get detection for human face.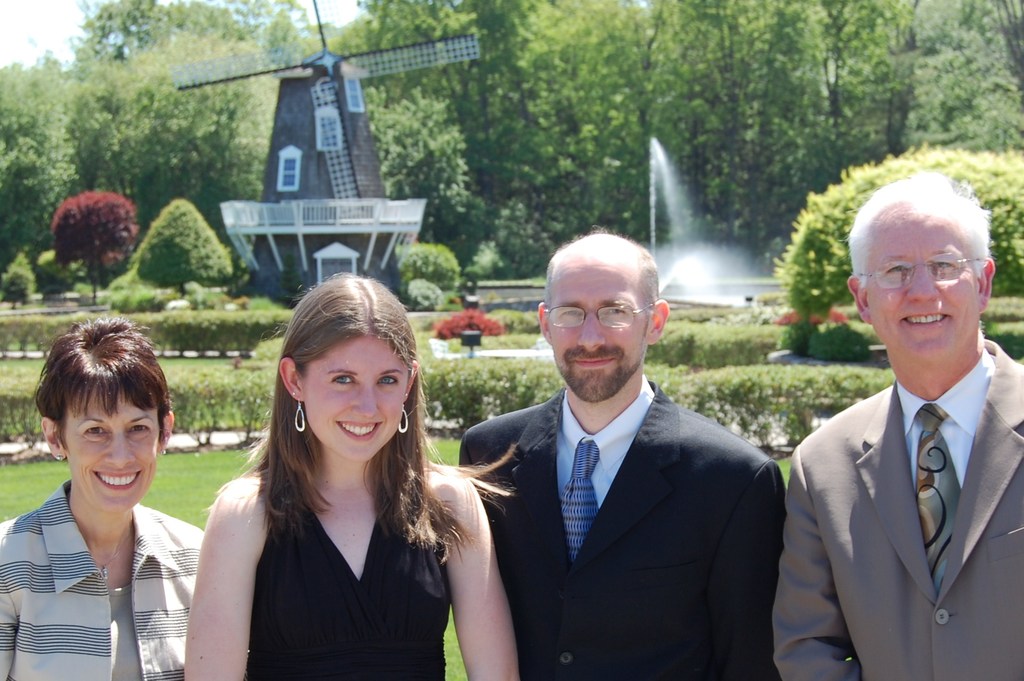
Detection: region(544, 257, 653, 394).
